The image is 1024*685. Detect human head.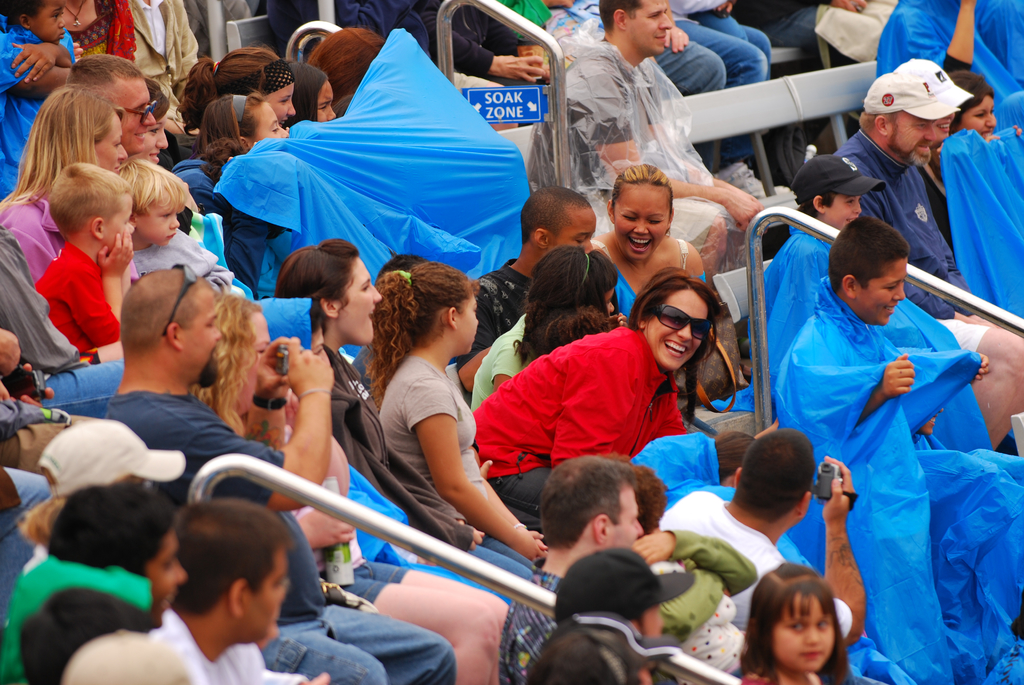
Detection: <bbox>858, 71, 952, 166</bbox>.
